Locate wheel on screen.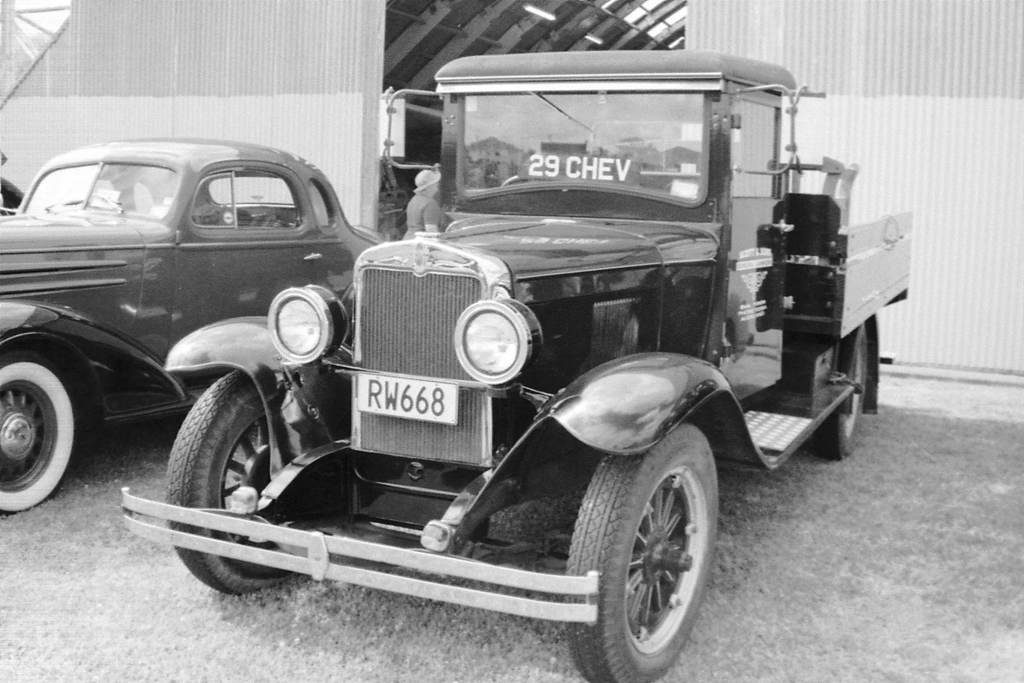
On screen at crop(0, 342, 74, 512).
